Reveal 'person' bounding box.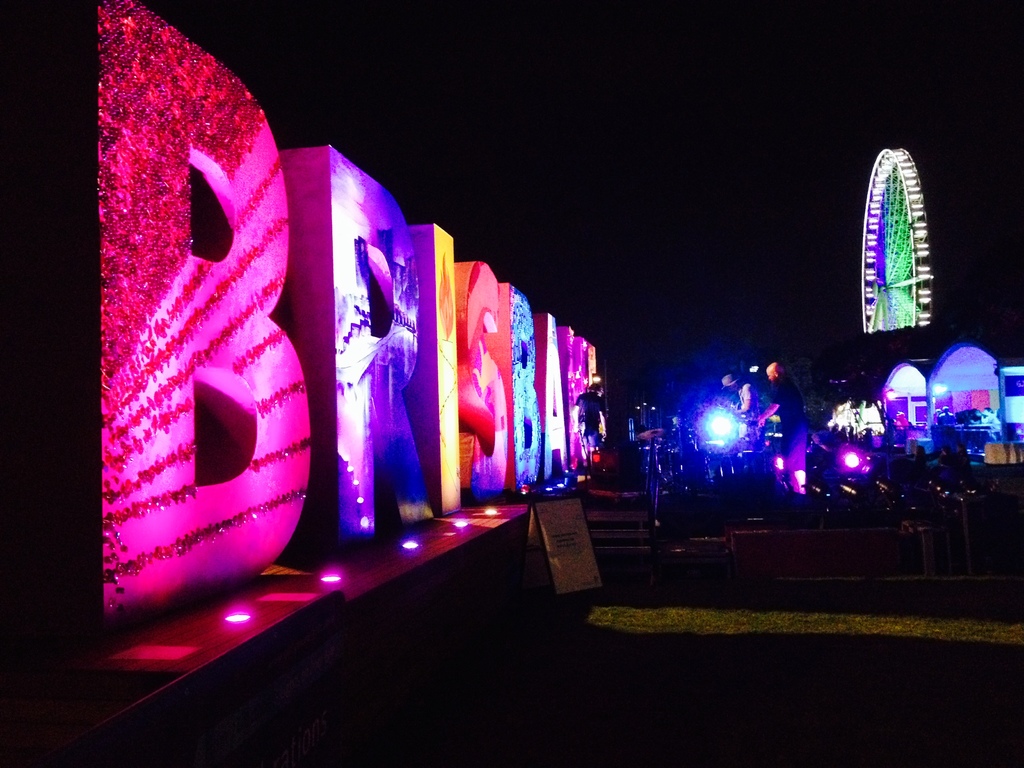
Revealed: 974 404 1009 440.
